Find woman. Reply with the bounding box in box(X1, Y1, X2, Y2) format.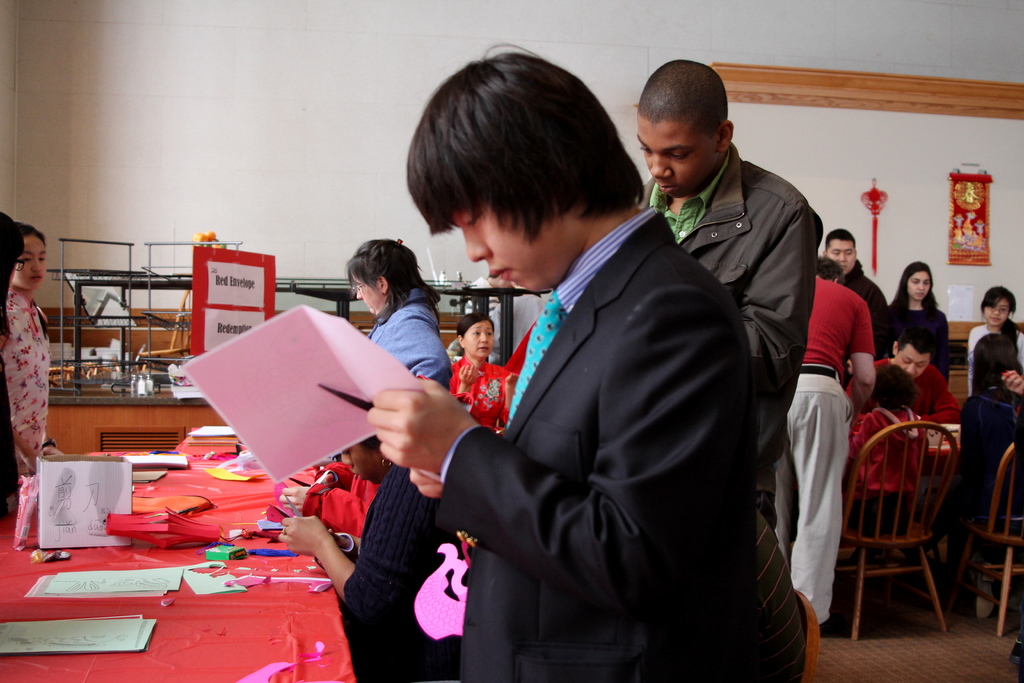
box(326, 230, 454, 395).
